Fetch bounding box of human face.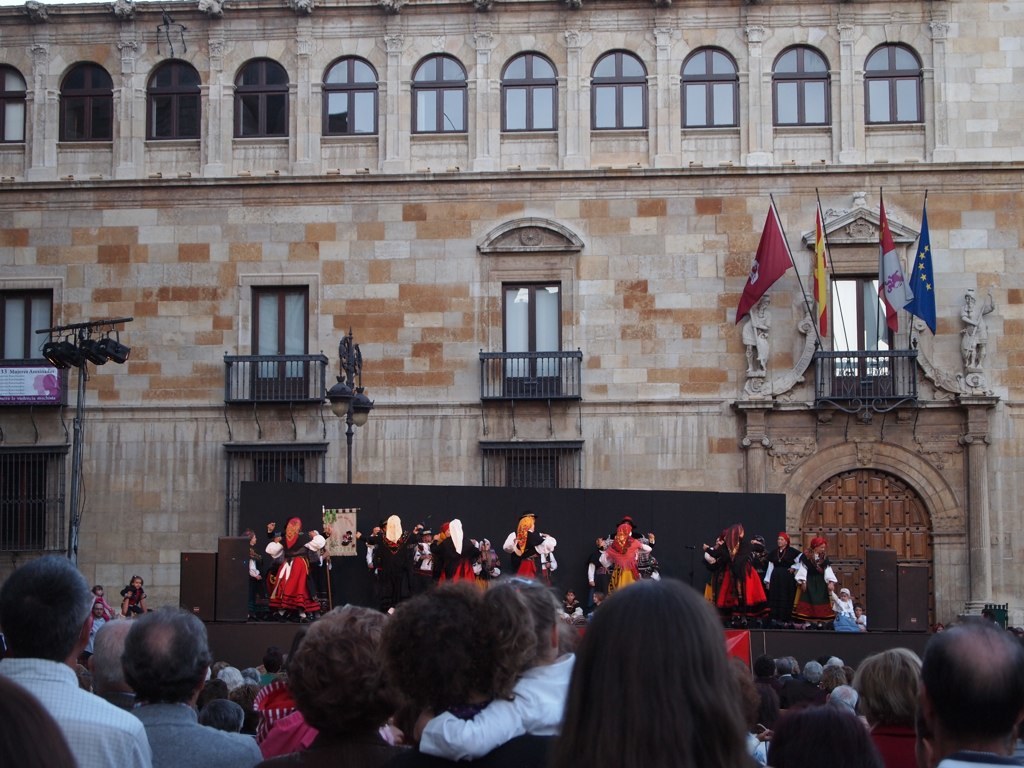
Bbox: [773, 530, 787, 556].
